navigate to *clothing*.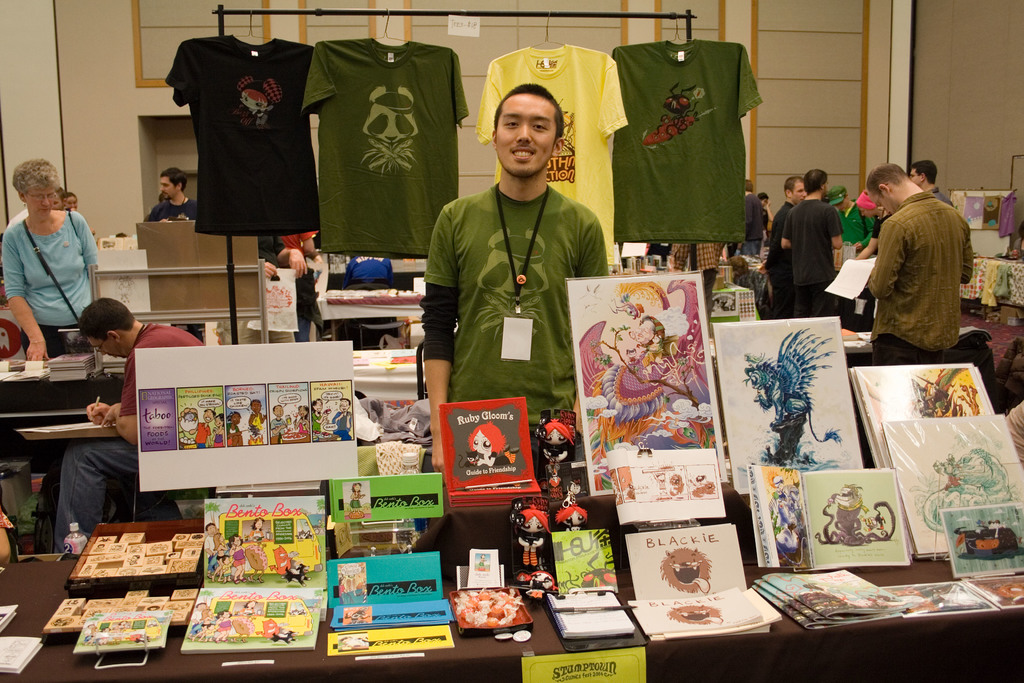
Navigation target: l=482, t=44, r=625, b=279.
